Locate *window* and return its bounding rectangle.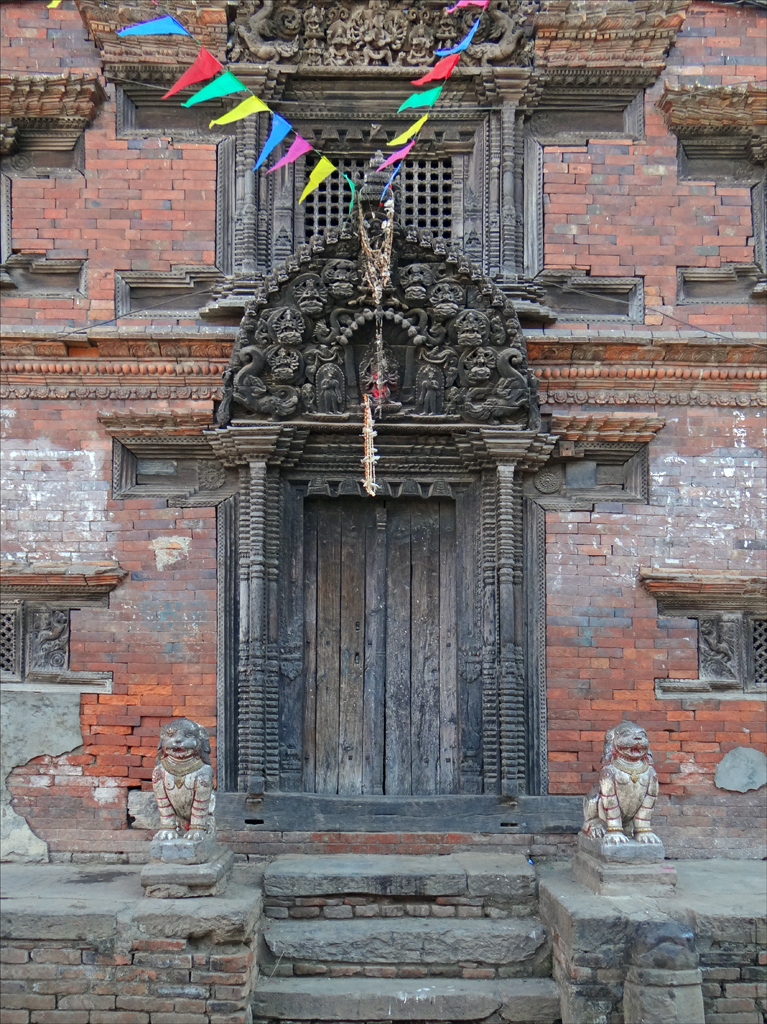
<box>733,602,766,692</box>.
